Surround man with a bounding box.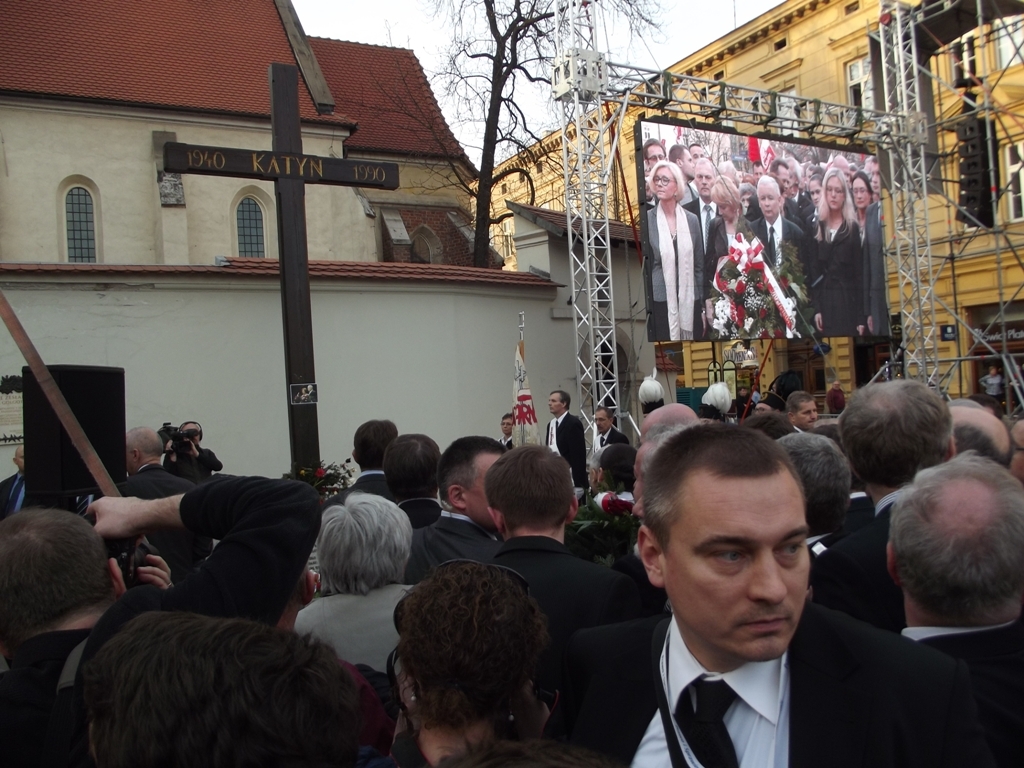
(837, 155, 856, 195).
